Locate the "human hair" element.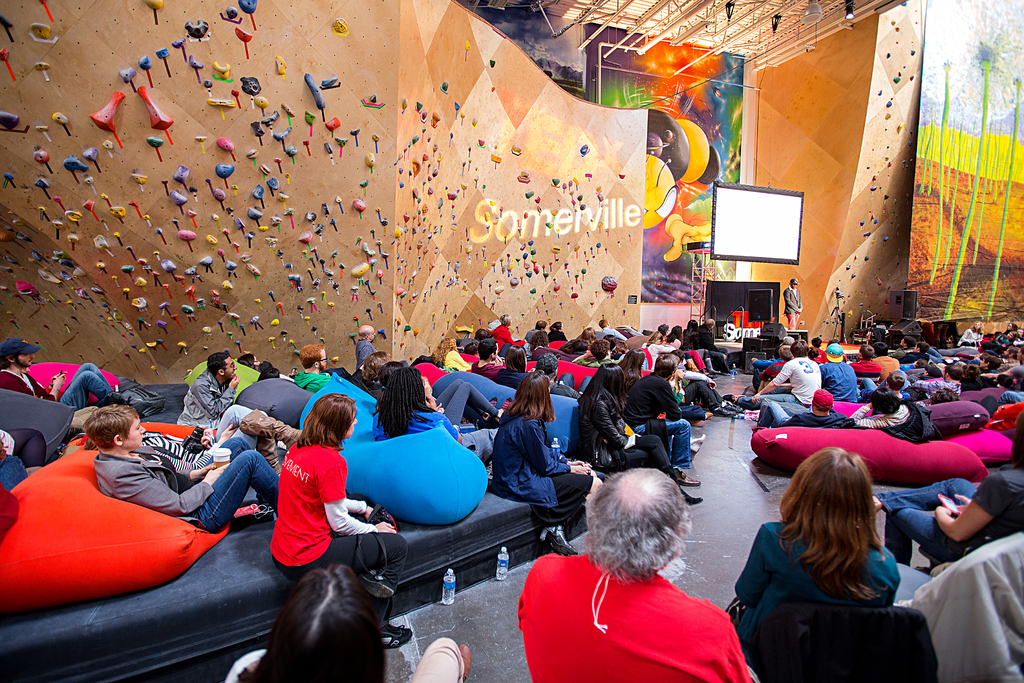
Element bbox: (x1=289, y1=390, x2=359, y2=456).
